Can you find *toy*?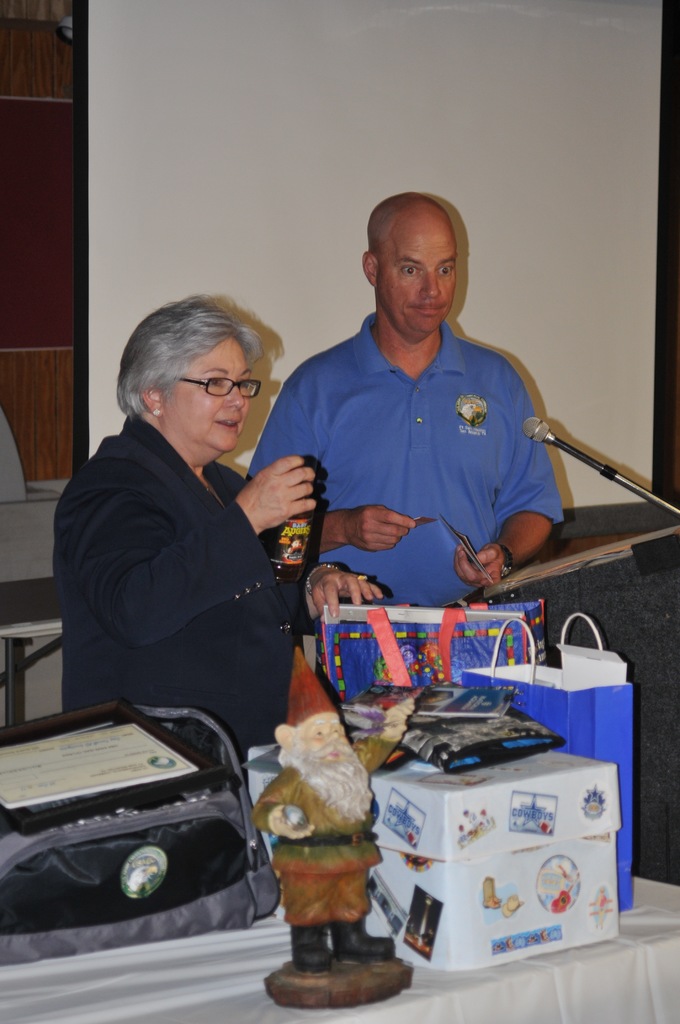
Yes, bounding box: crop(456, 810, 487, 850).
